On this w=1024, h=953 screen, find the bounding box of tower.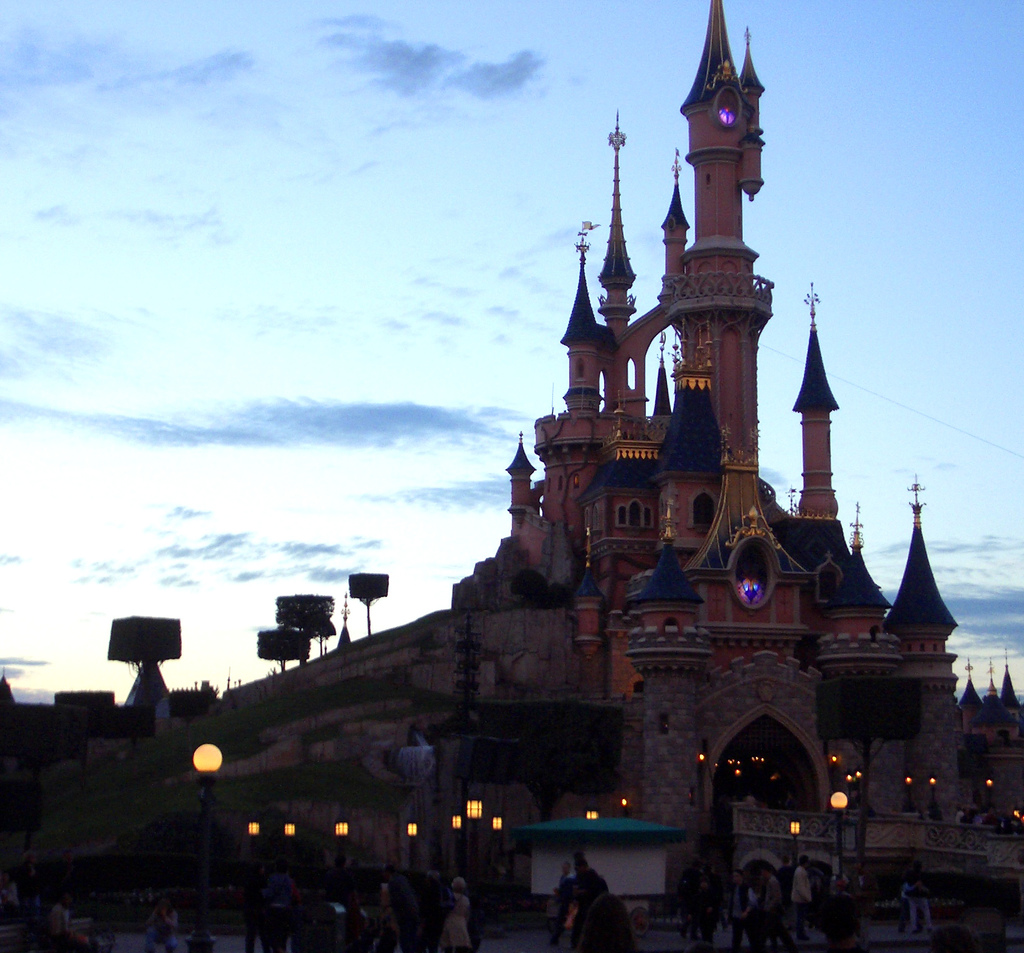
Bounding box: rect(454, 0, 1023, 952).
